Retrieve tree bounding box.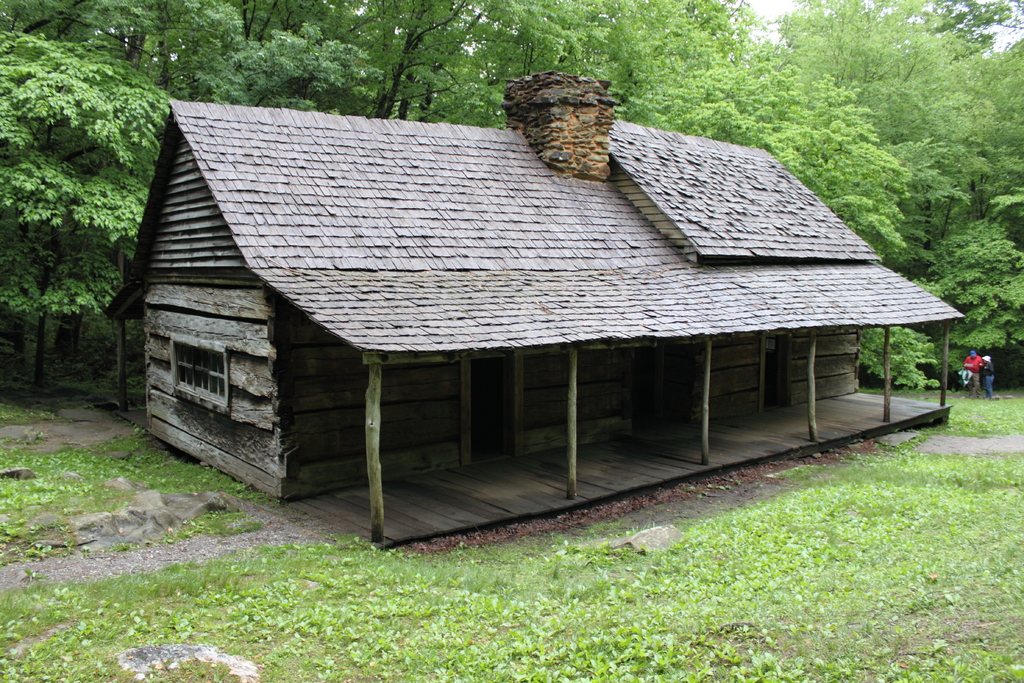
Bounding box: crop(0, 0, 572, 224).
